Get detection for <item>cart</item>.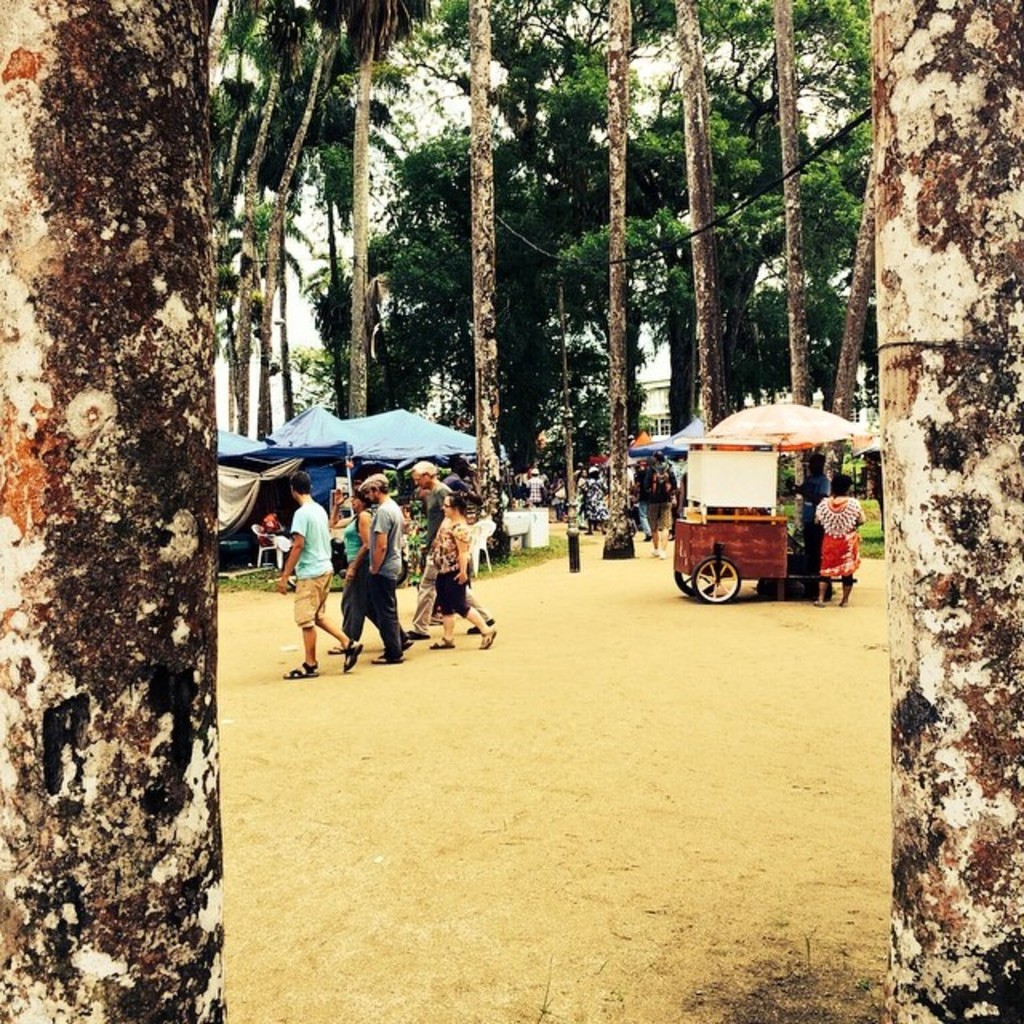
Detection: [left=670, top=432, right=856, bottom=608].
